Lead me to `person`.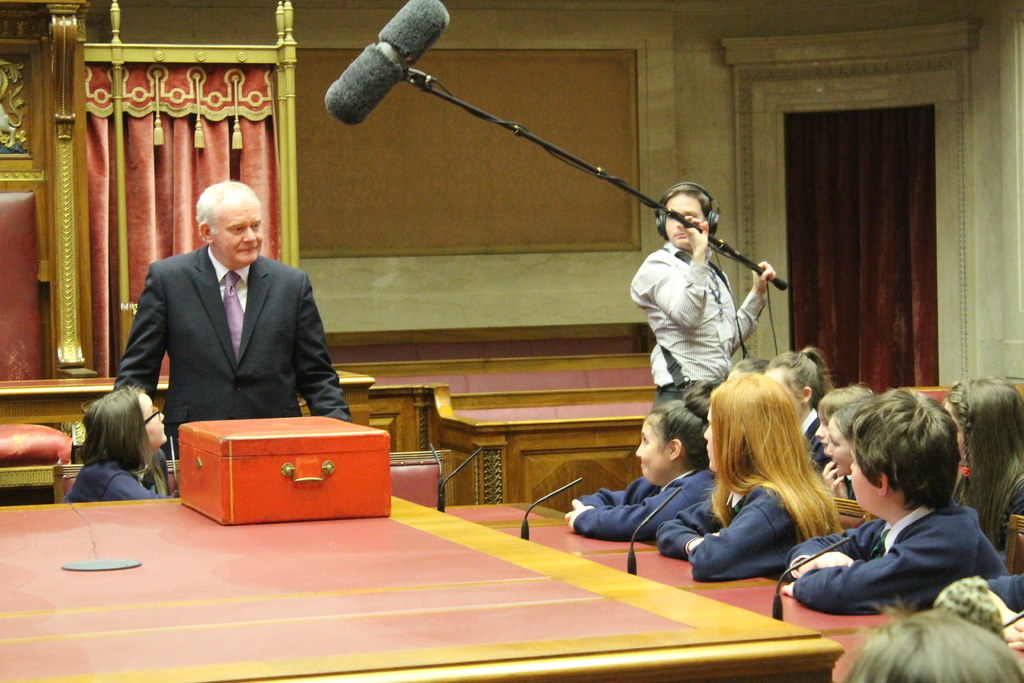
Lead to region(650, 372, 842, 580).
